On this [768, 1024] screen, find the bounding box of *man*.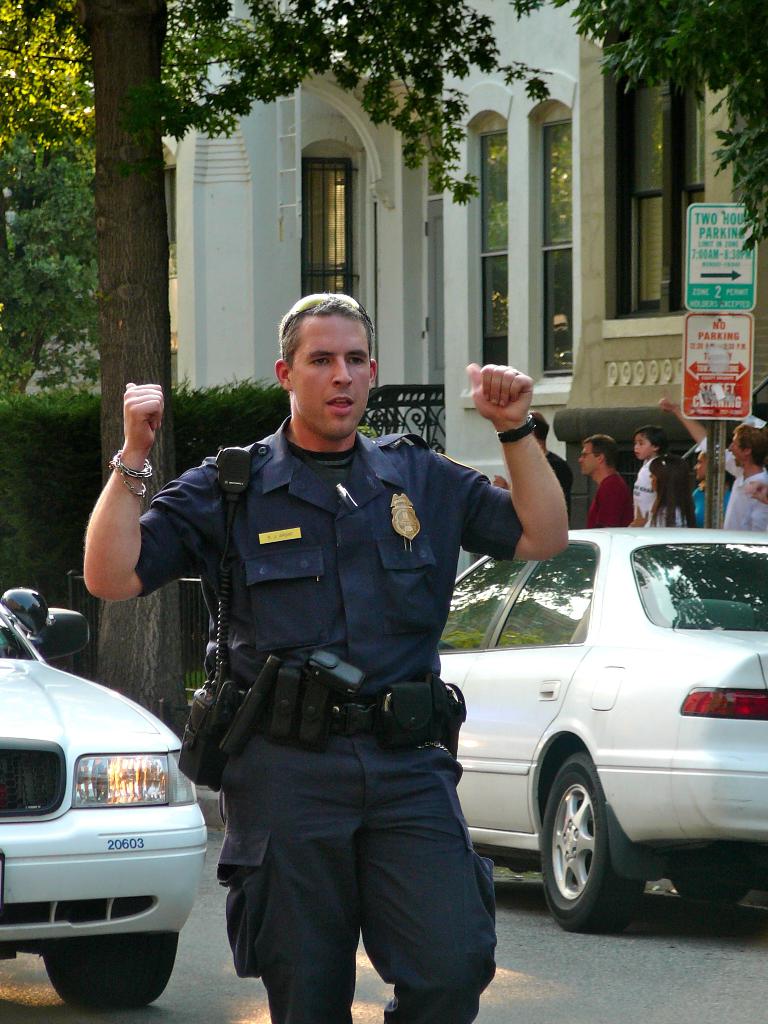
Bounding box: locate(573, 431, 630, 535).
